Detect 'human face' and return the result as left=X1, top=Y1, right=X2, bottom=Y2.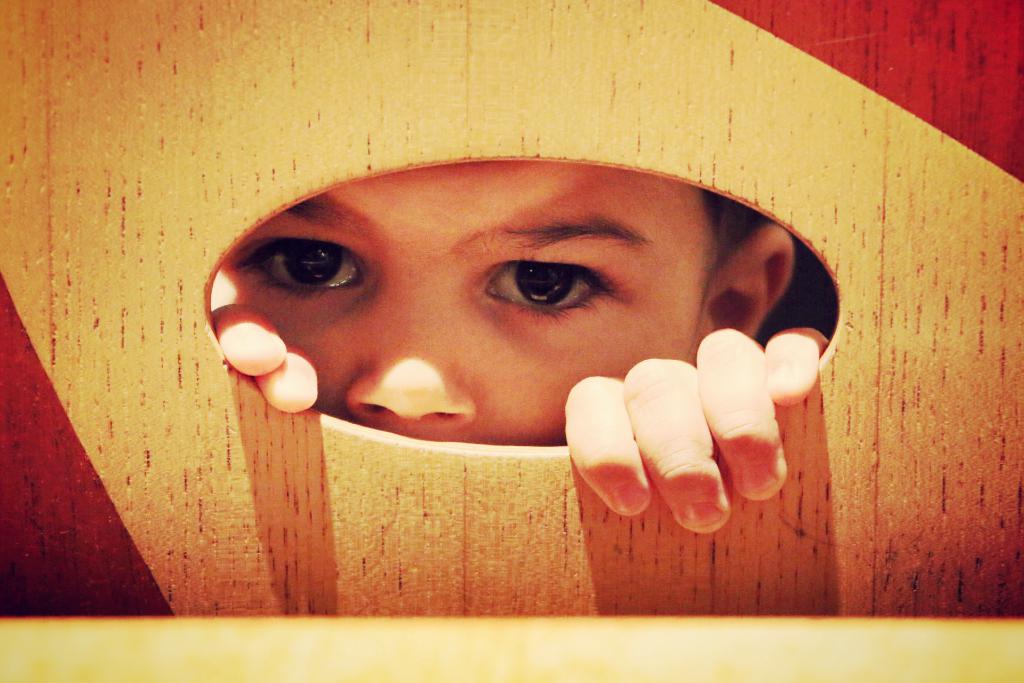
left=203, top=152, right=729, bottom=446.
